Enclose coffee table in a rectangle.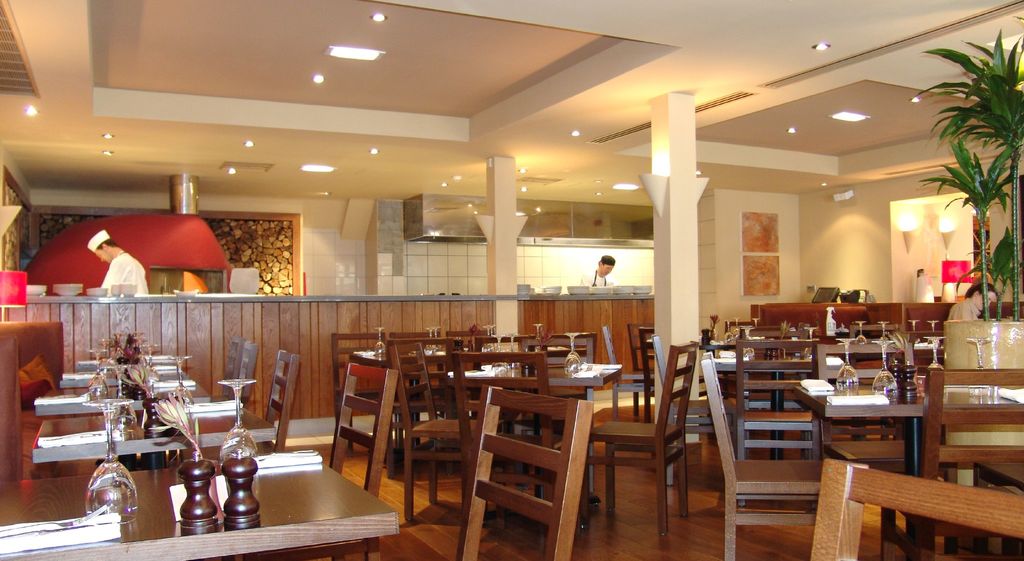
30, 405, 273, 473.
